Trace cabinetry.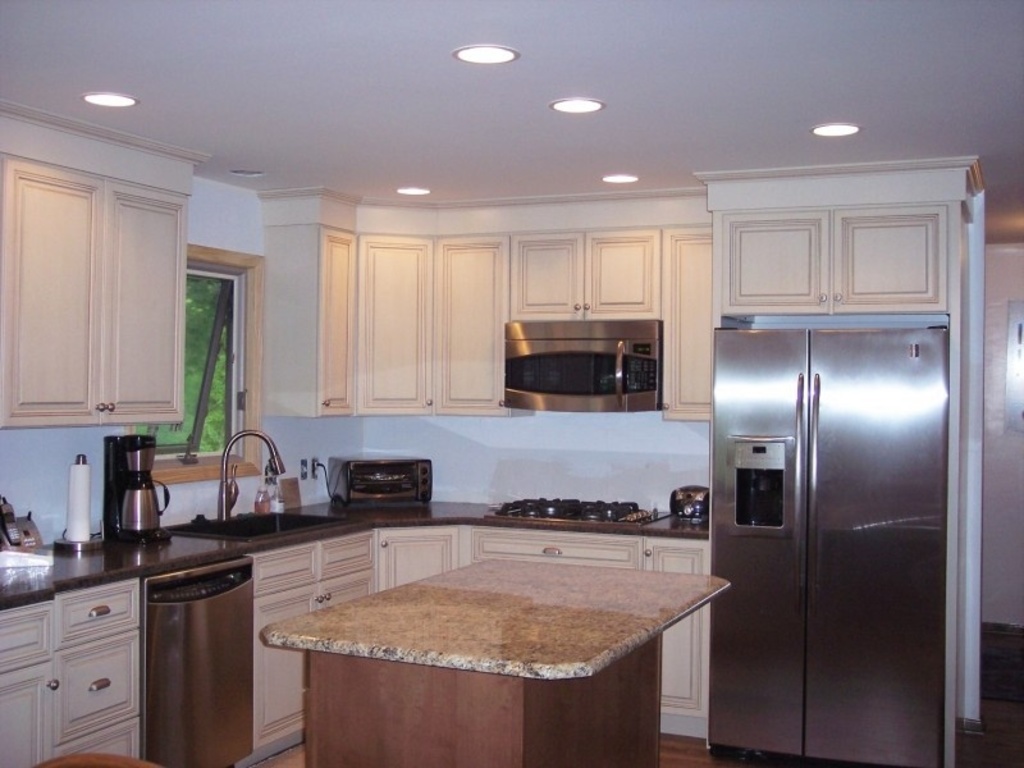
Traced to rect(250, 589, 317, 740).
